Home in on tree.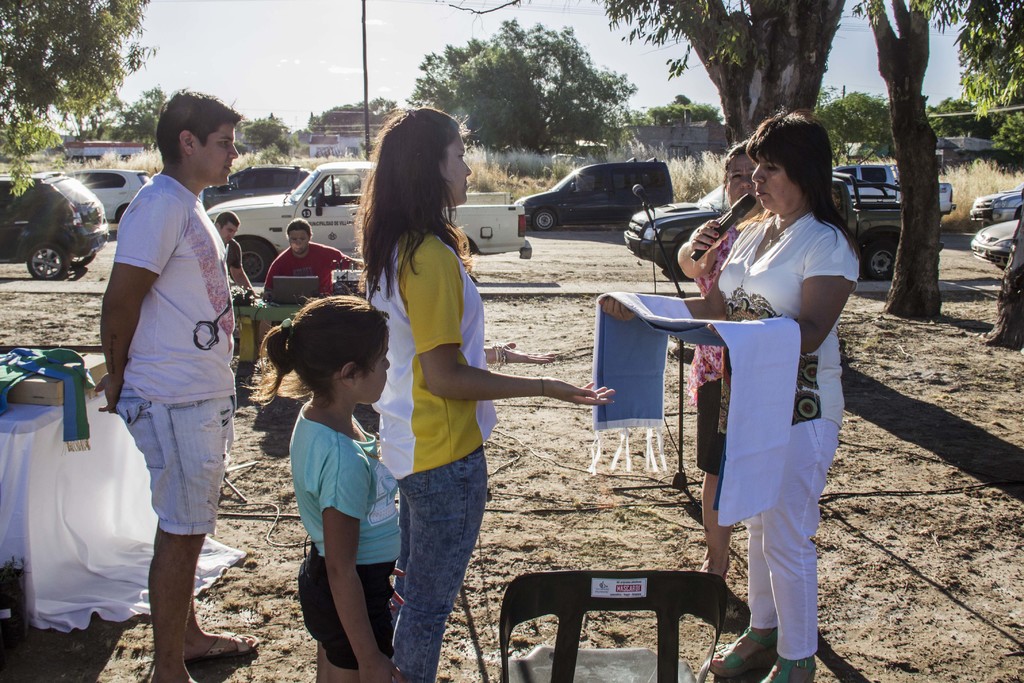
Homed in at [643, 99, 728, 125].
